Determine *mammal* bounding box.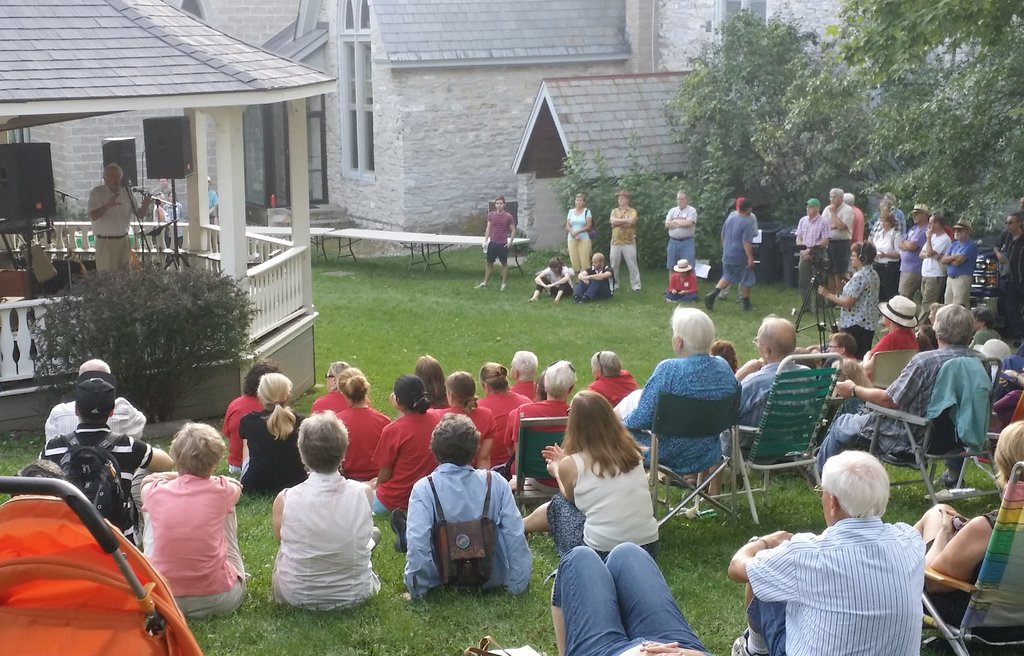
Determined: 970,310,1016,351.
